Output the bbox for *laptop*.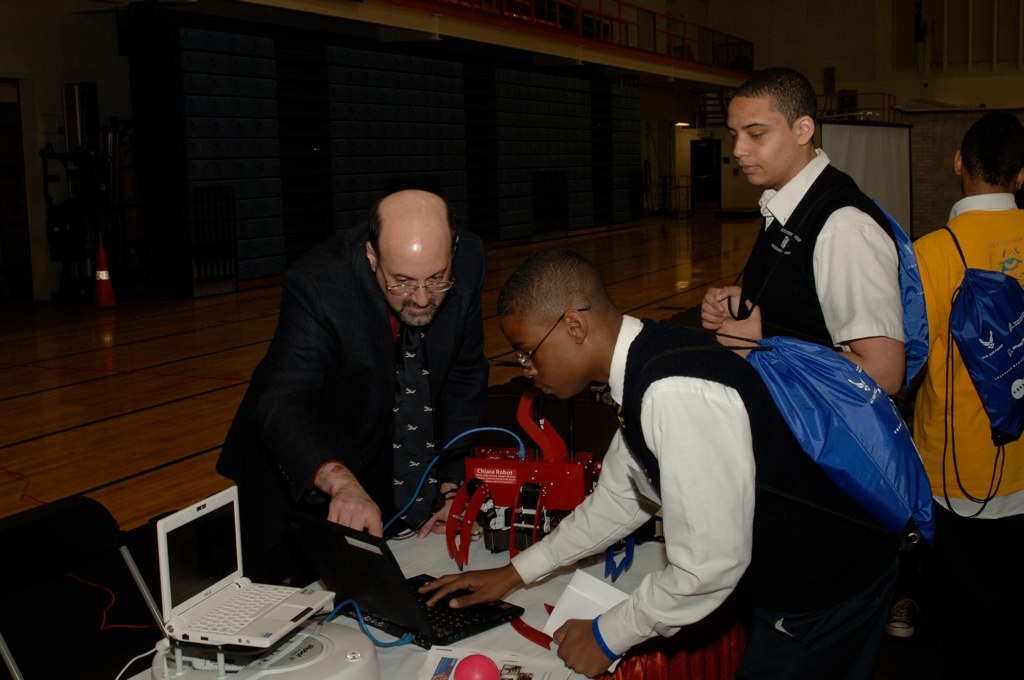
141 494 319 671.
